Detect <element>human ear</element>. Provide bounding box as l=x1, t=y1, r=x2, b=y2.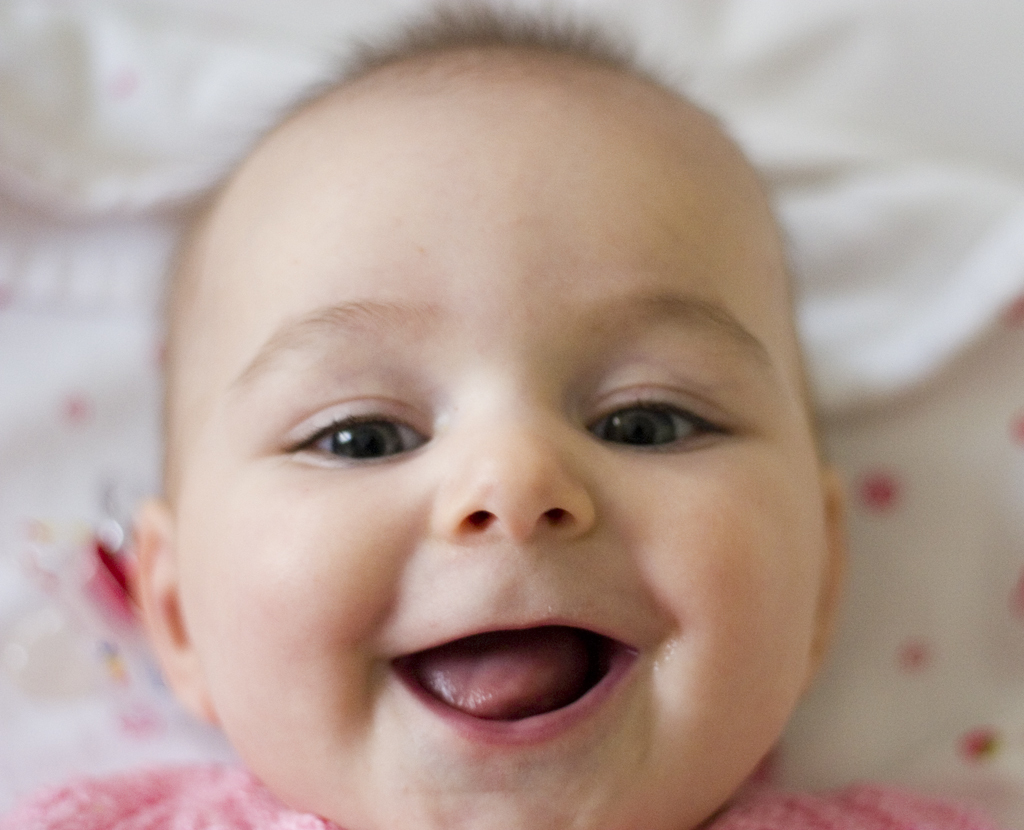
l=133, t=494, r=219, b=732.
